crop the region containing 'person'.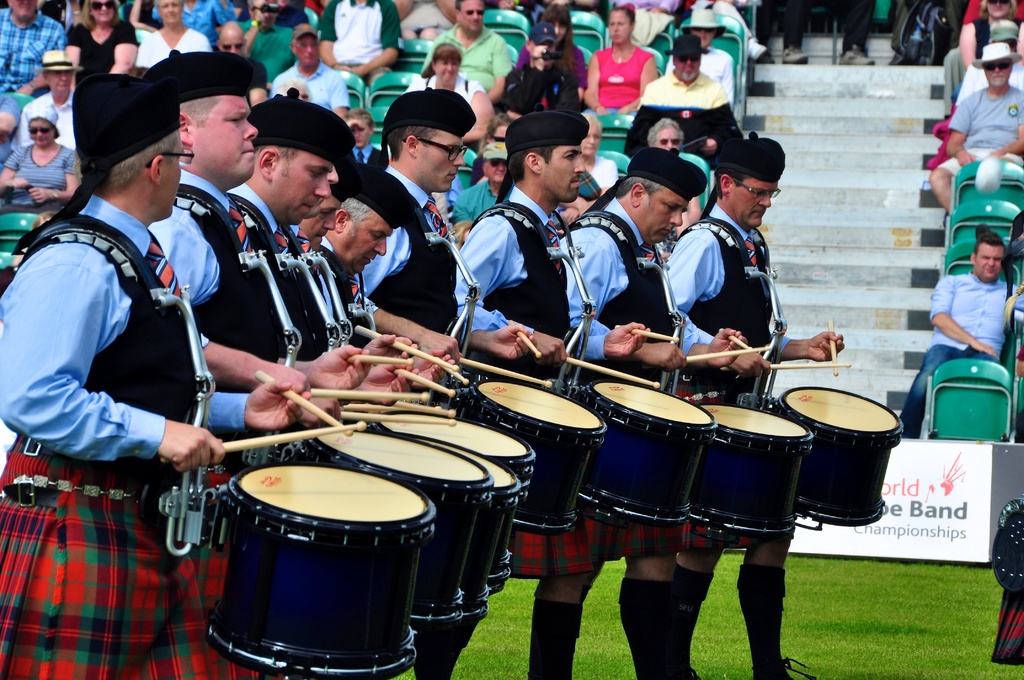
Crop region: x1=410 y1=46 x2=495 y2=130.
